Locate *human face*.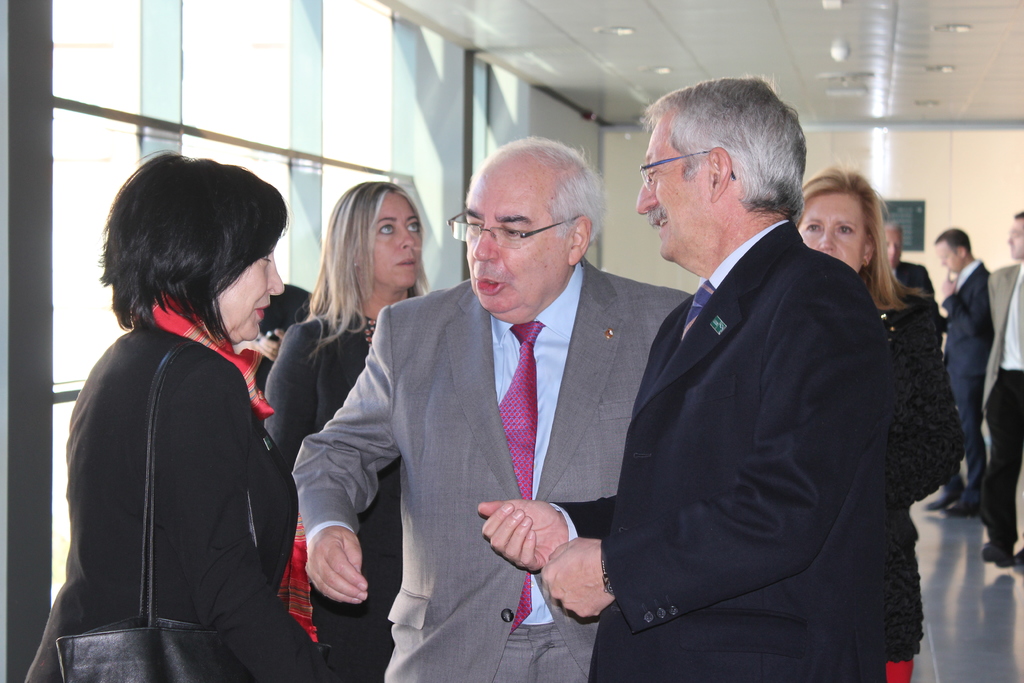
Bounding box: (940, 242, 960, 269).
